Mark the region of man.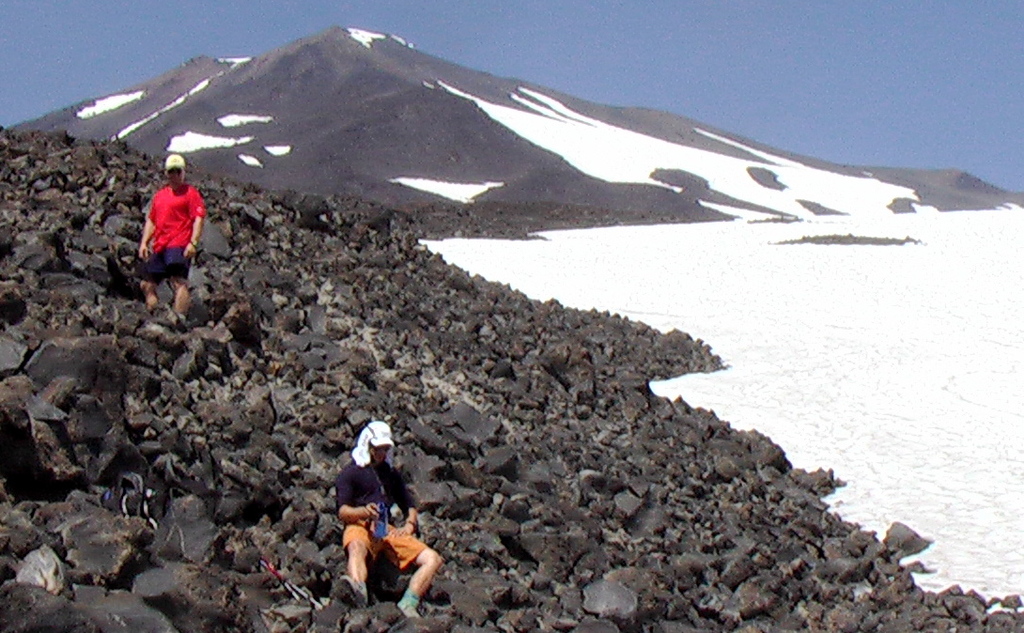
Region: {"left": 339, "top": 420, "right": 441, "bottom": 618}.
